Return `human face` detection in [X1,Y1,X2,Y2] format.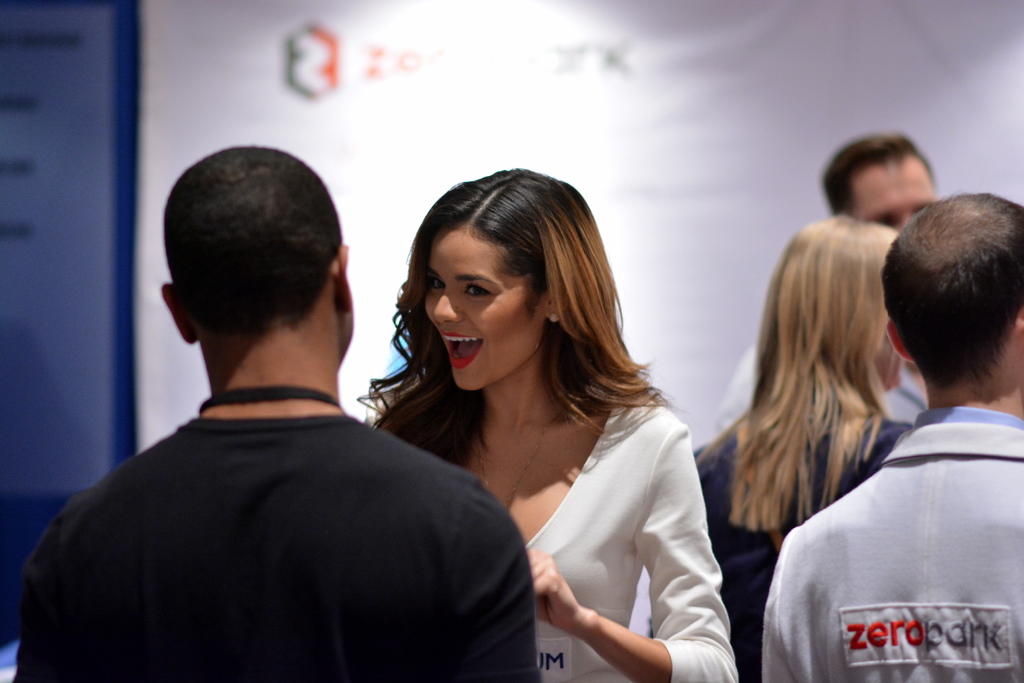
[423,230,543,394].
